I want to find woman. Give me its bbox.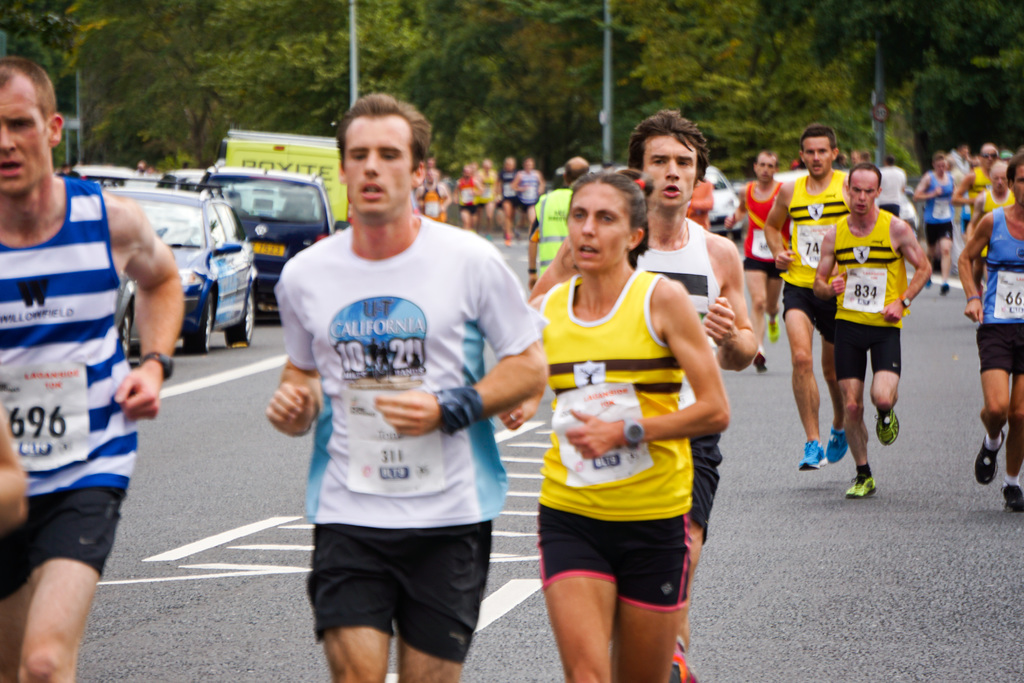
520:176:732:682.
